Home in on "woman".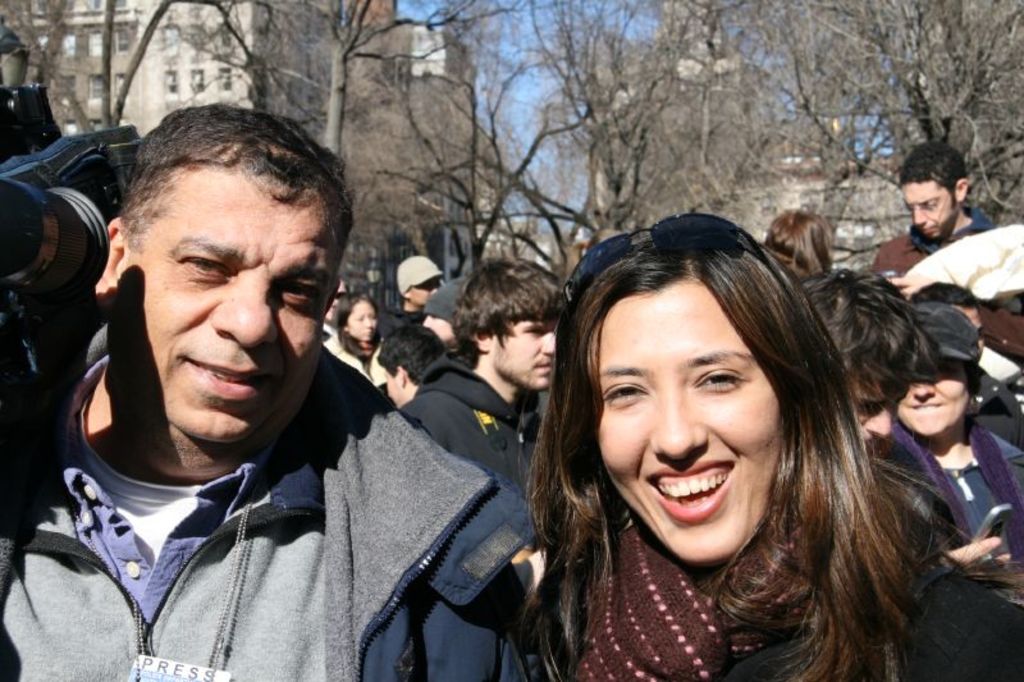
Homed in at [left=890, top=297, right=1023, bottom=576].
